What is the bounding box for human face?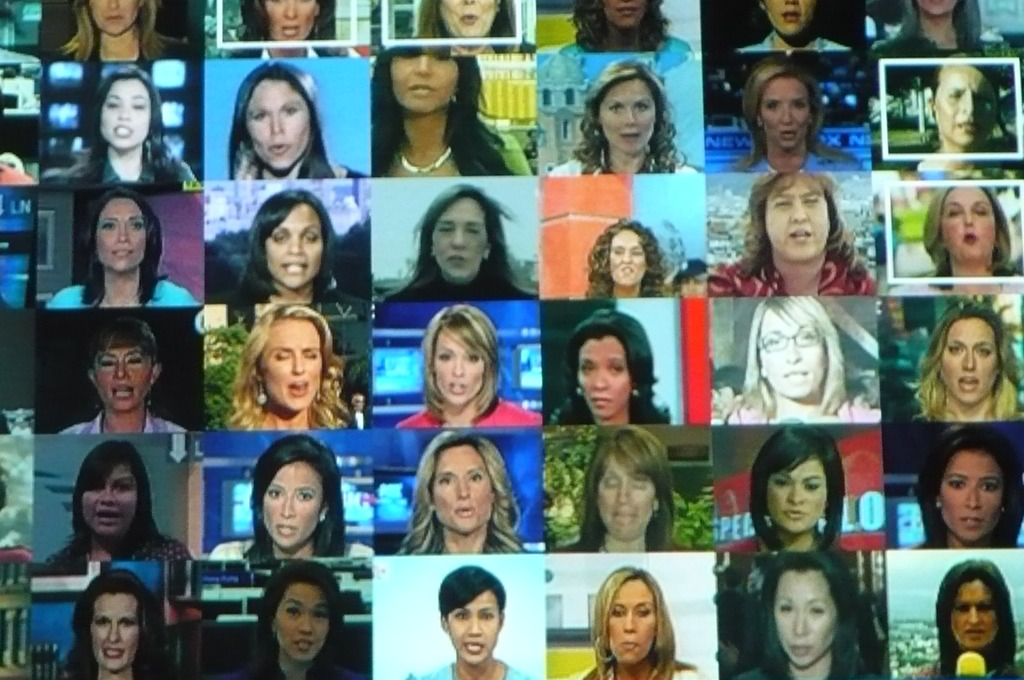
BBox(440, 0, 499, 47).
